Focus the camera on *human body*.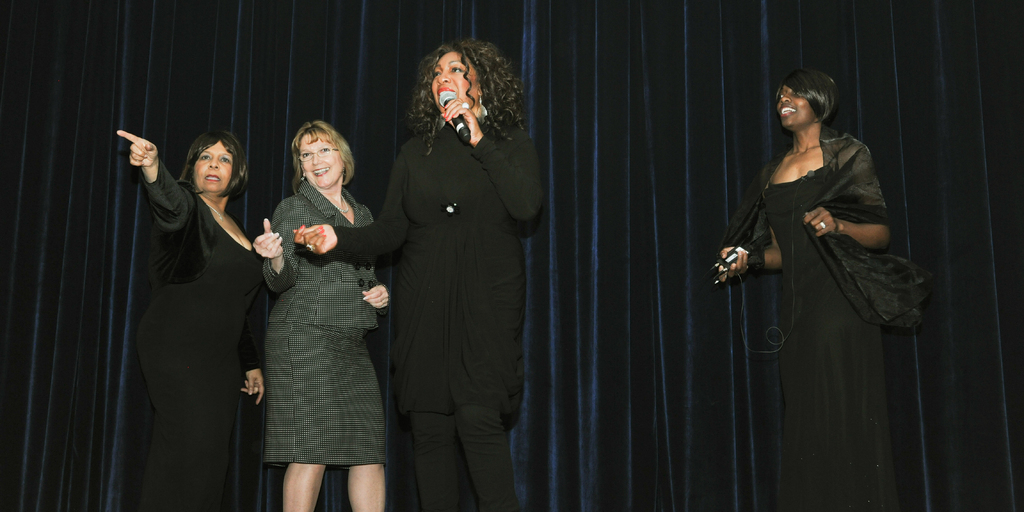
Focus region: detection(119, 130, 266, 511).
